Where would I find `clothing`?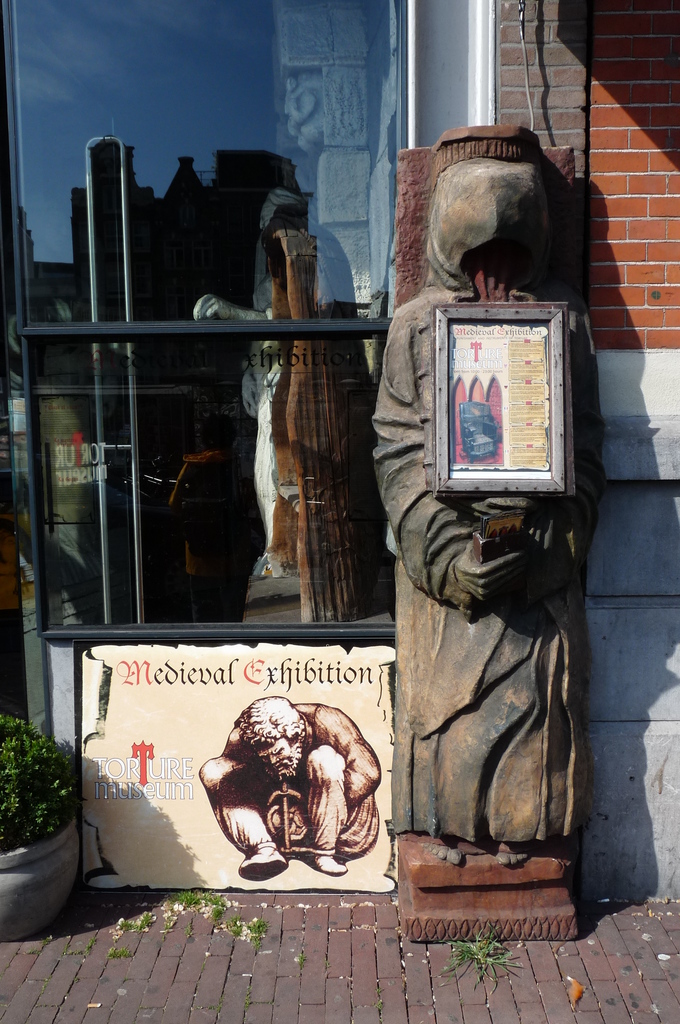
At 393 241 585 840.
